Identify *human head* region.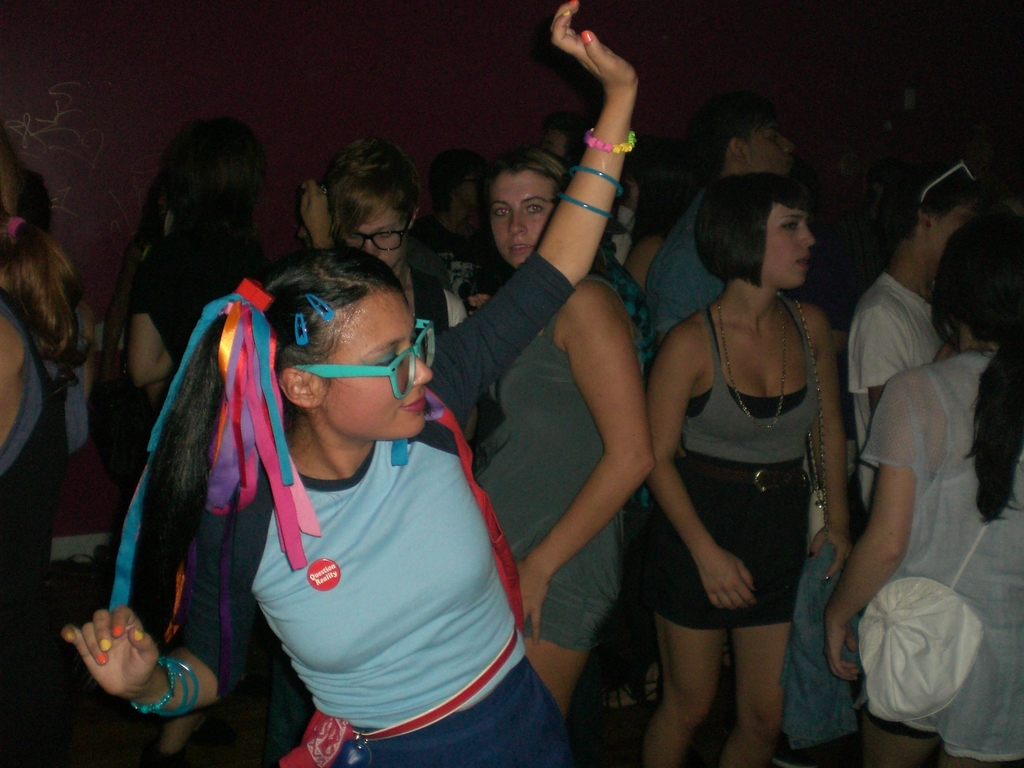
Region: 250, 260, 441, 456.
